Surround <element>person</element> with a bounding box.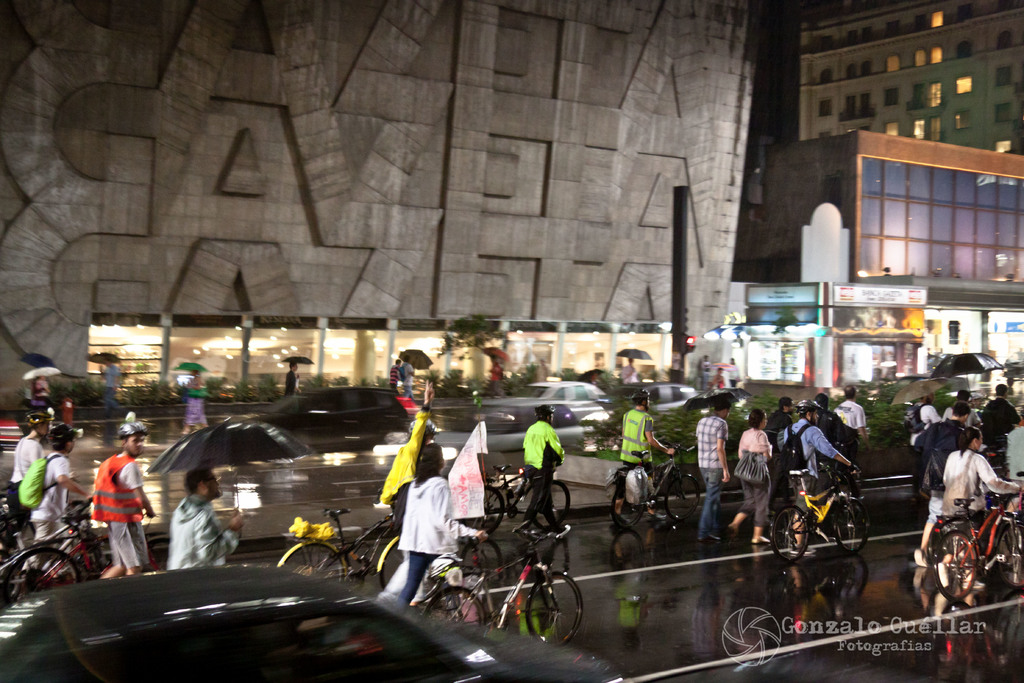
[164, 469, 248, 575].
